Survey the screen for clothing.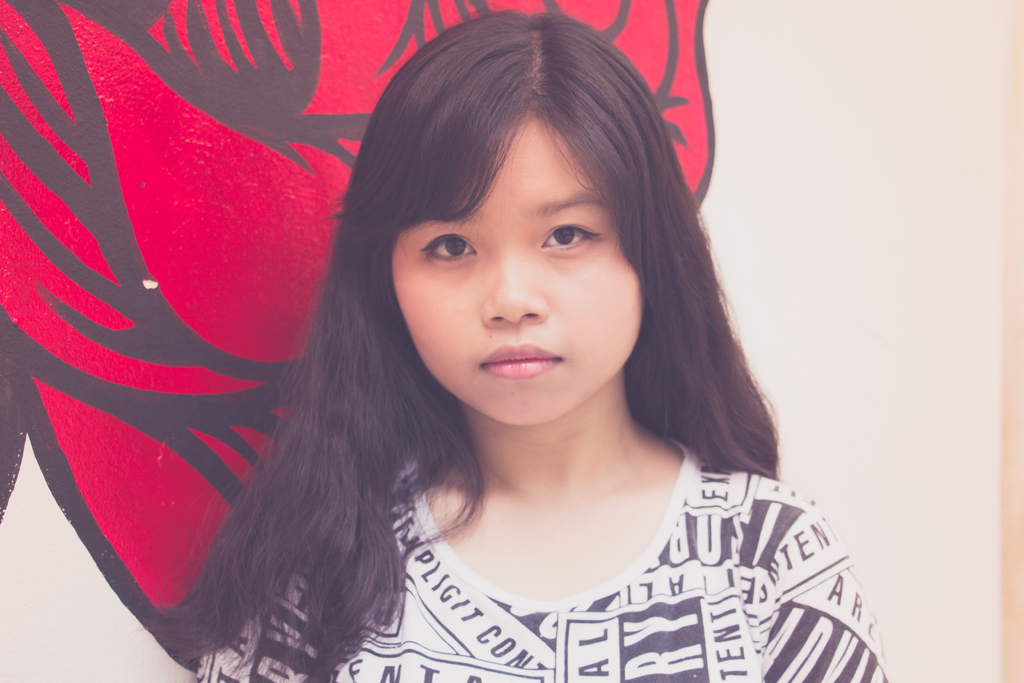
Survey found: <region>196, 429, 885, 682</region>.
